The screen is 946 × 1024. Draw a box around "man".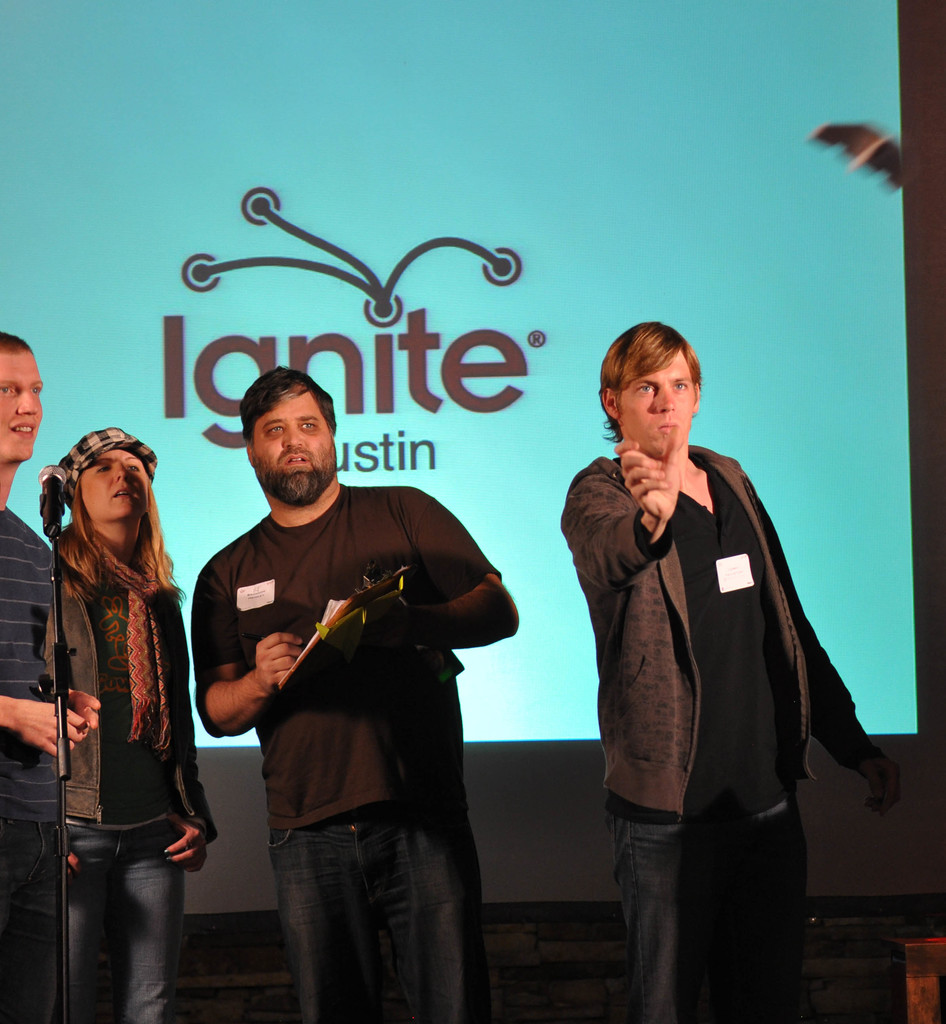
locate(563, 312, 879, 1023).
